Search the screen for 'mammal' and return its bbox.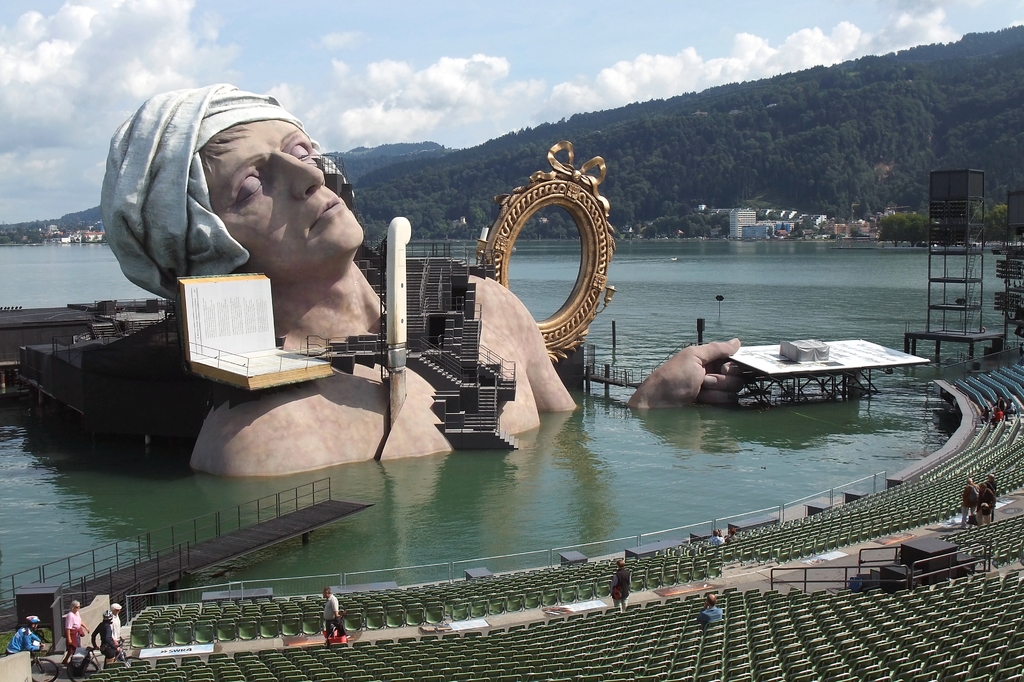
Found: select_region(707, 528, 723, 551).
